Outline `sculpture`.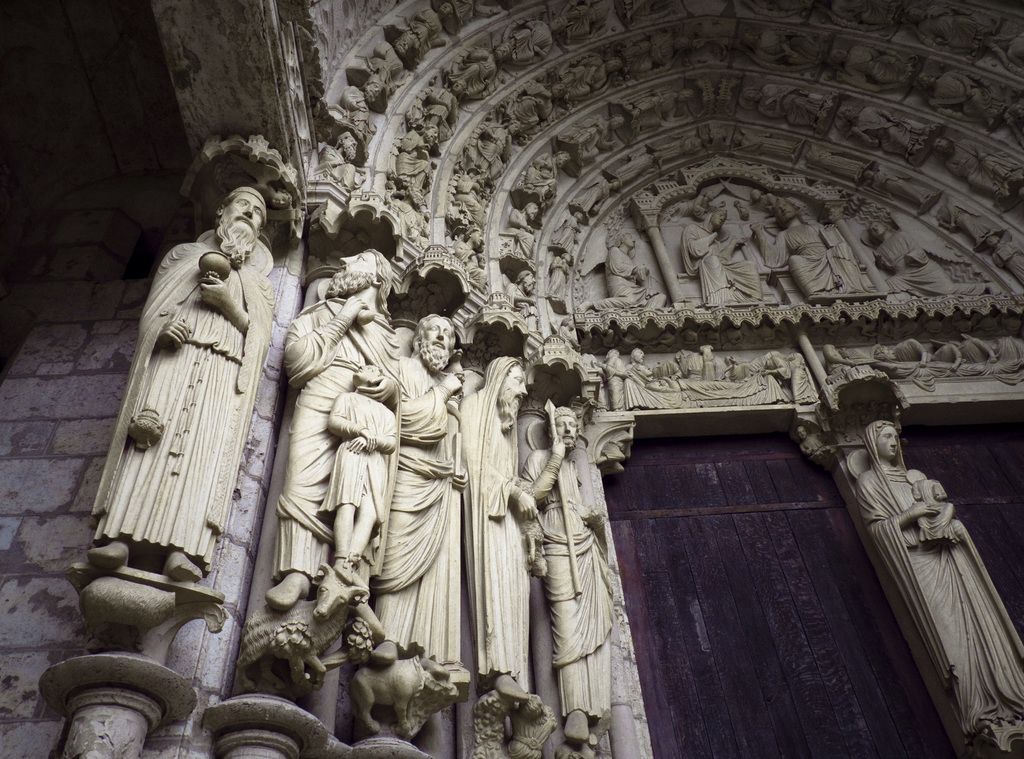
Outline: [left=629, top=341, right=654, bottom=389].
